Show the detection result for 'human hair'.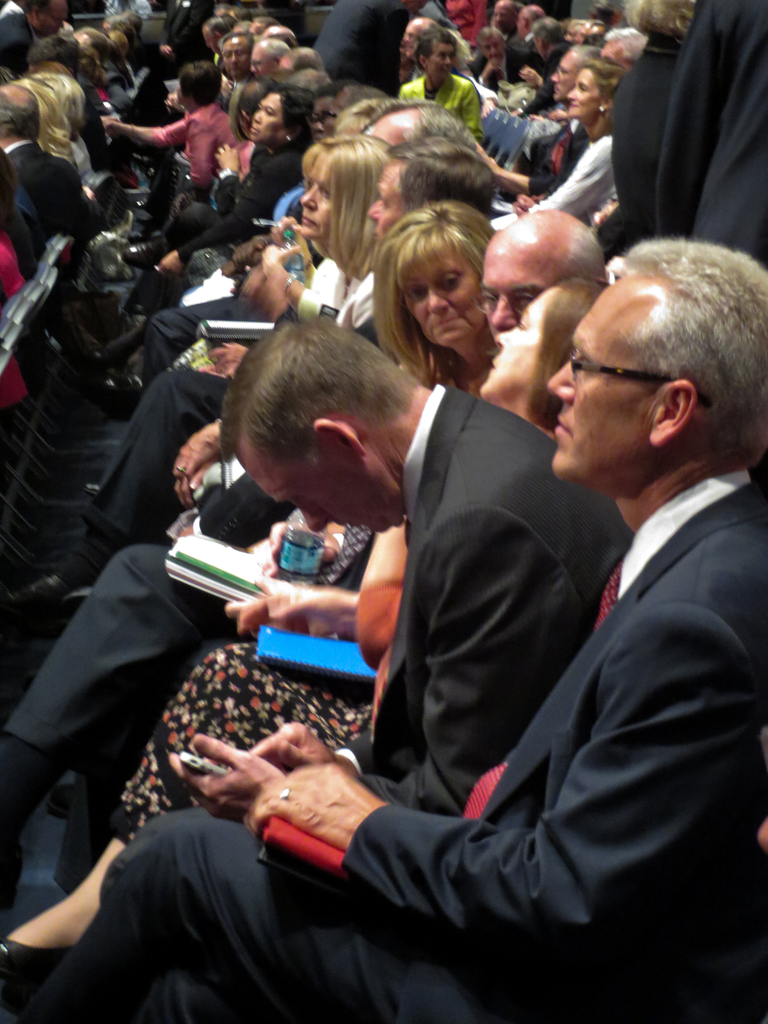
269 82 315 152.
